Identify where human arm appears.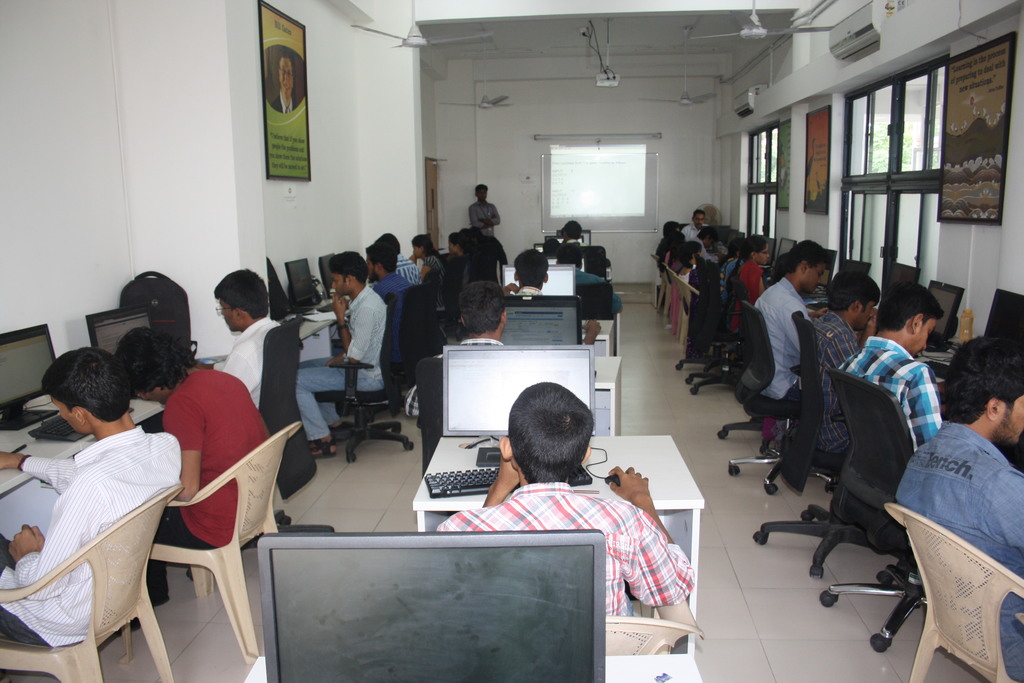
Appears at left=488, top=197, right=505, bottom=224.
